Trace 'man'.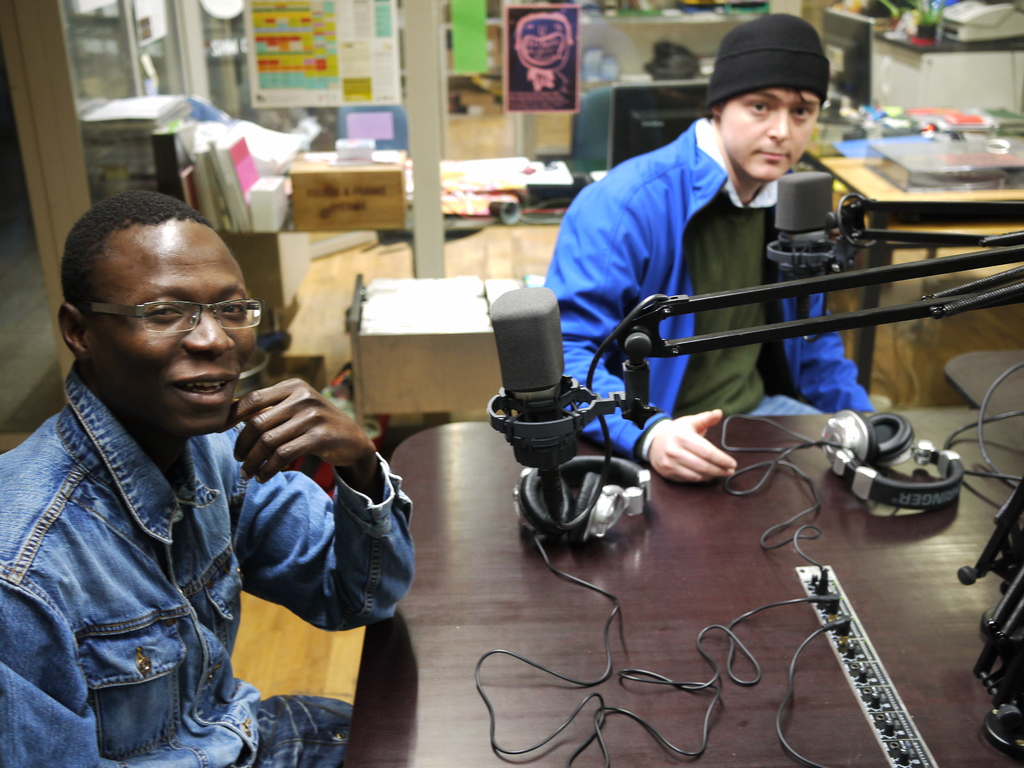
Traced to [545, 10, 880, 494].
